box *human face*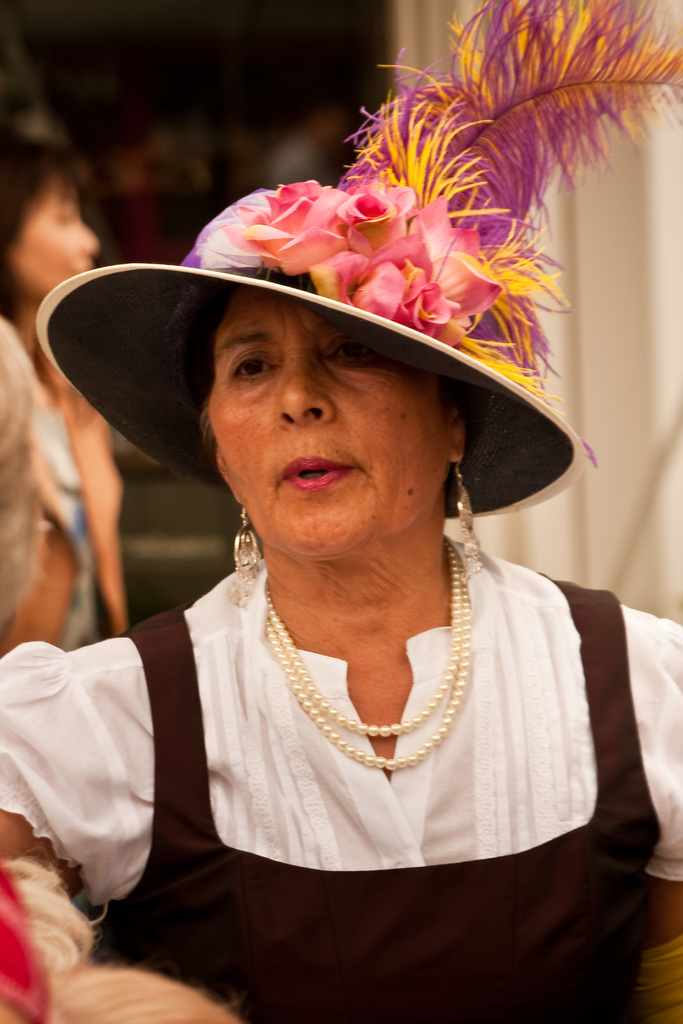
locate(8, 175, 97, 296)
